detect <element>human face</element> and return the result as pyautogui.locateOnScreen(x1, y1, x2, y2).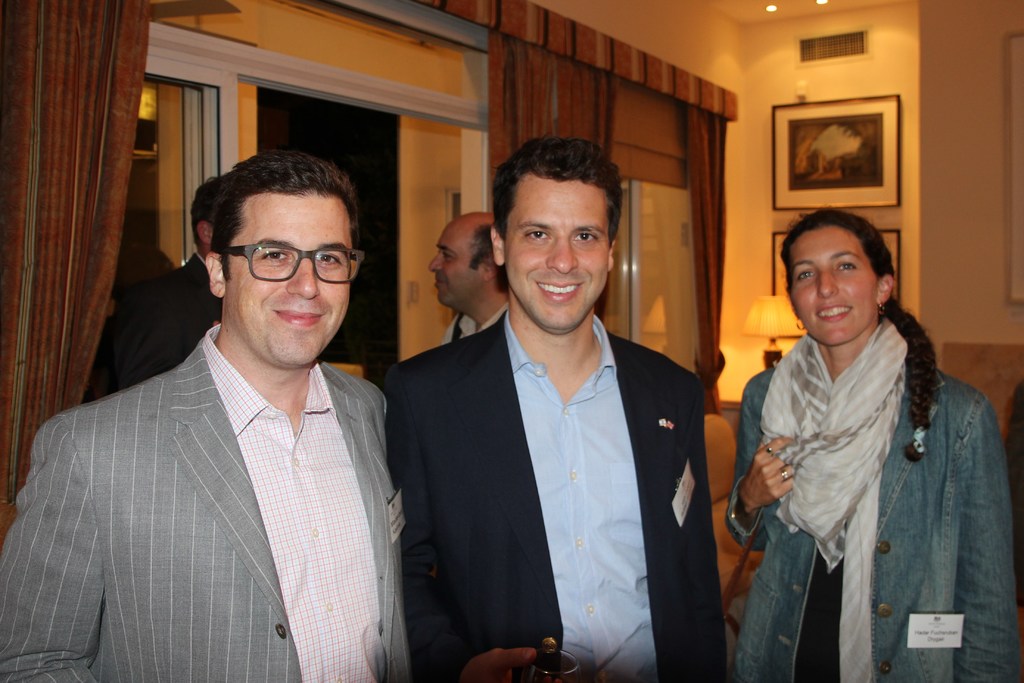
pyautogui.locateOnScreen(227, 194, 353, 370).
